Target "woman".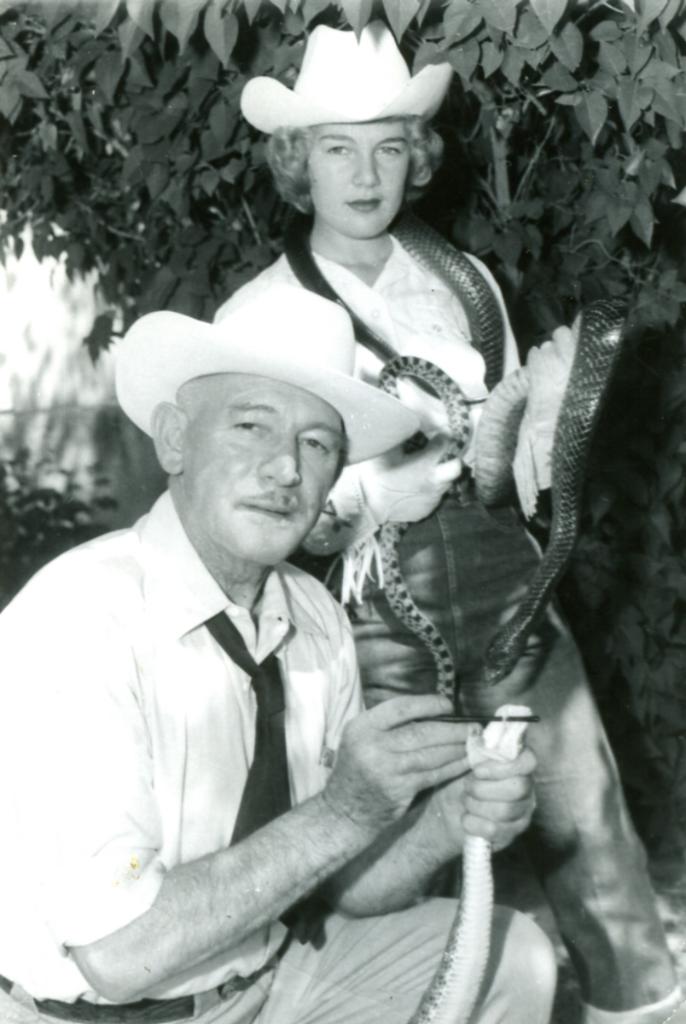
Target region: select_region(239, 113, 685, 1023).
